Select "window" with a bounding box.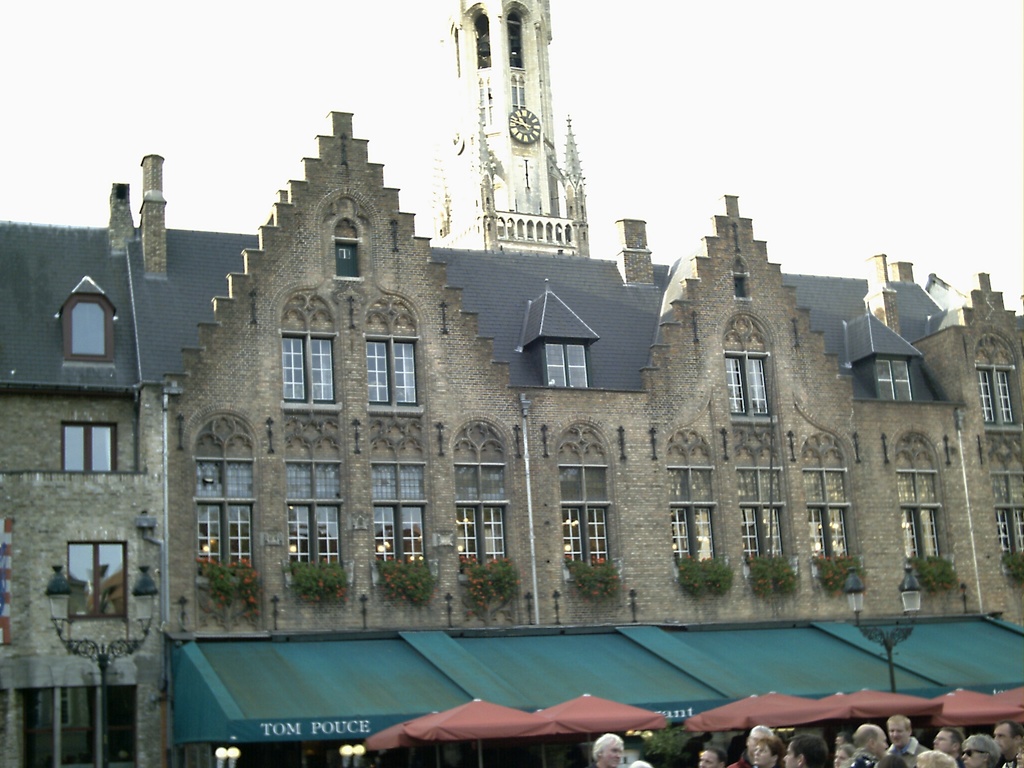
{"x1": 445, "y1": 408, "x2": 508, "y2": 601}.
